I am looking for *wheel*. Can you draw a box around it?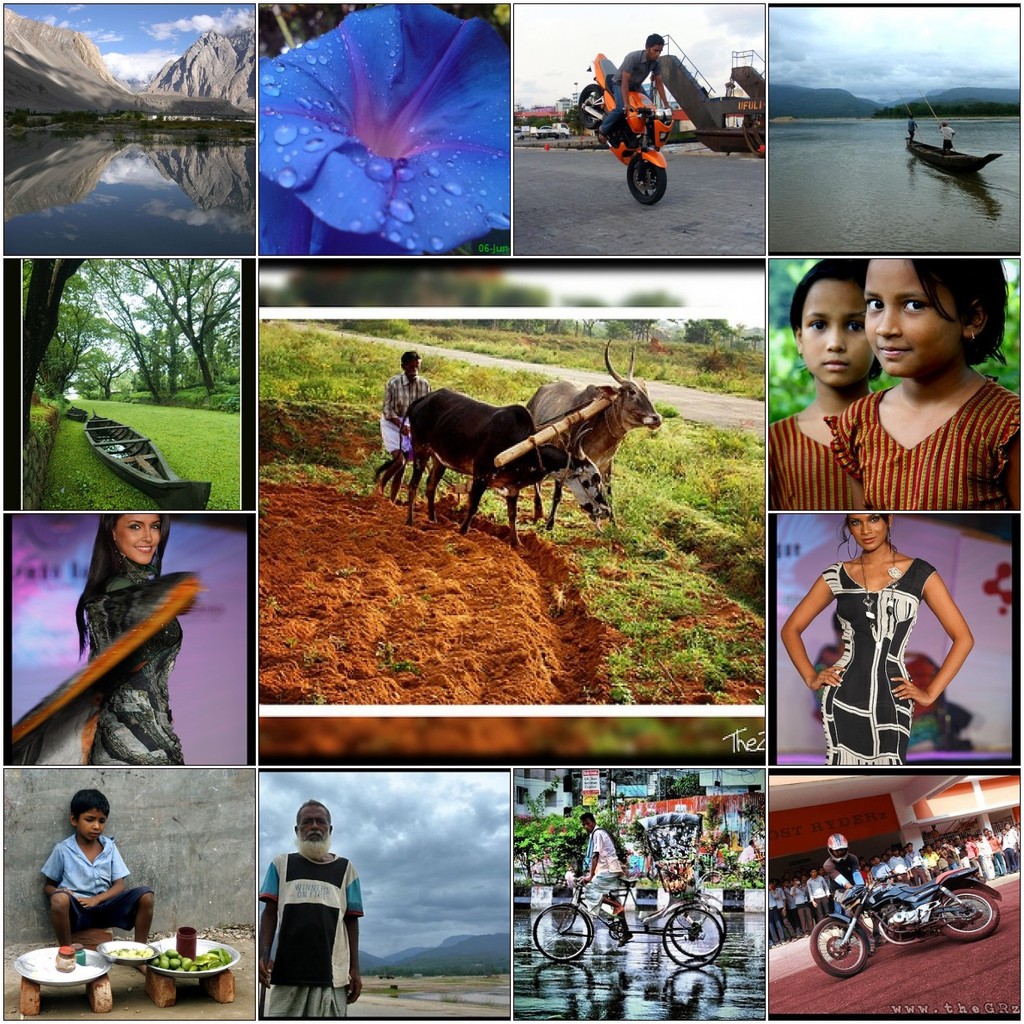
Sure, the bounding box is 940,891,1002,945.
